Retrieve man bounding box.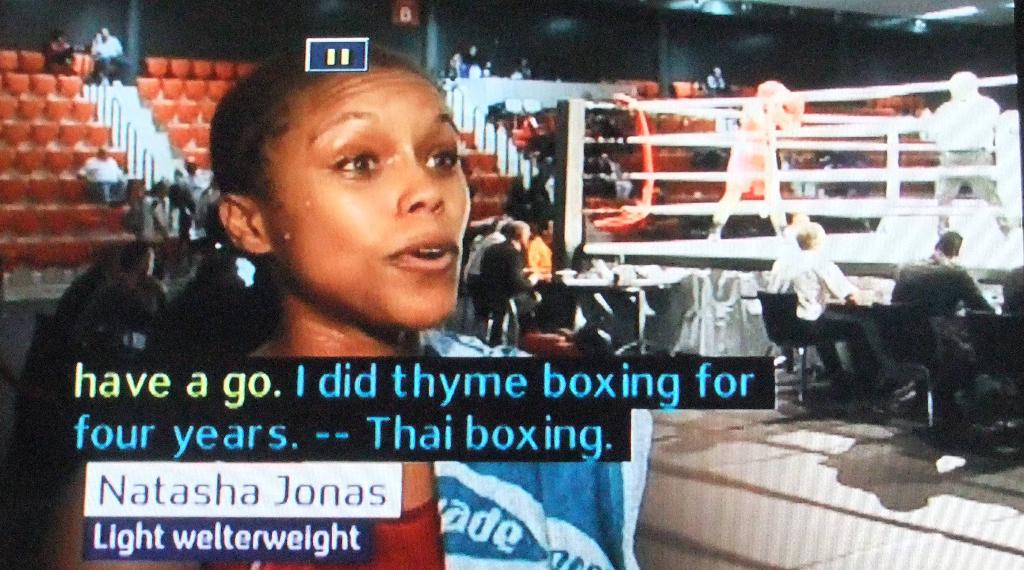
Bounding box: {"x1": 707, "y1": 74, "x2": 801, "y2": 244}.
